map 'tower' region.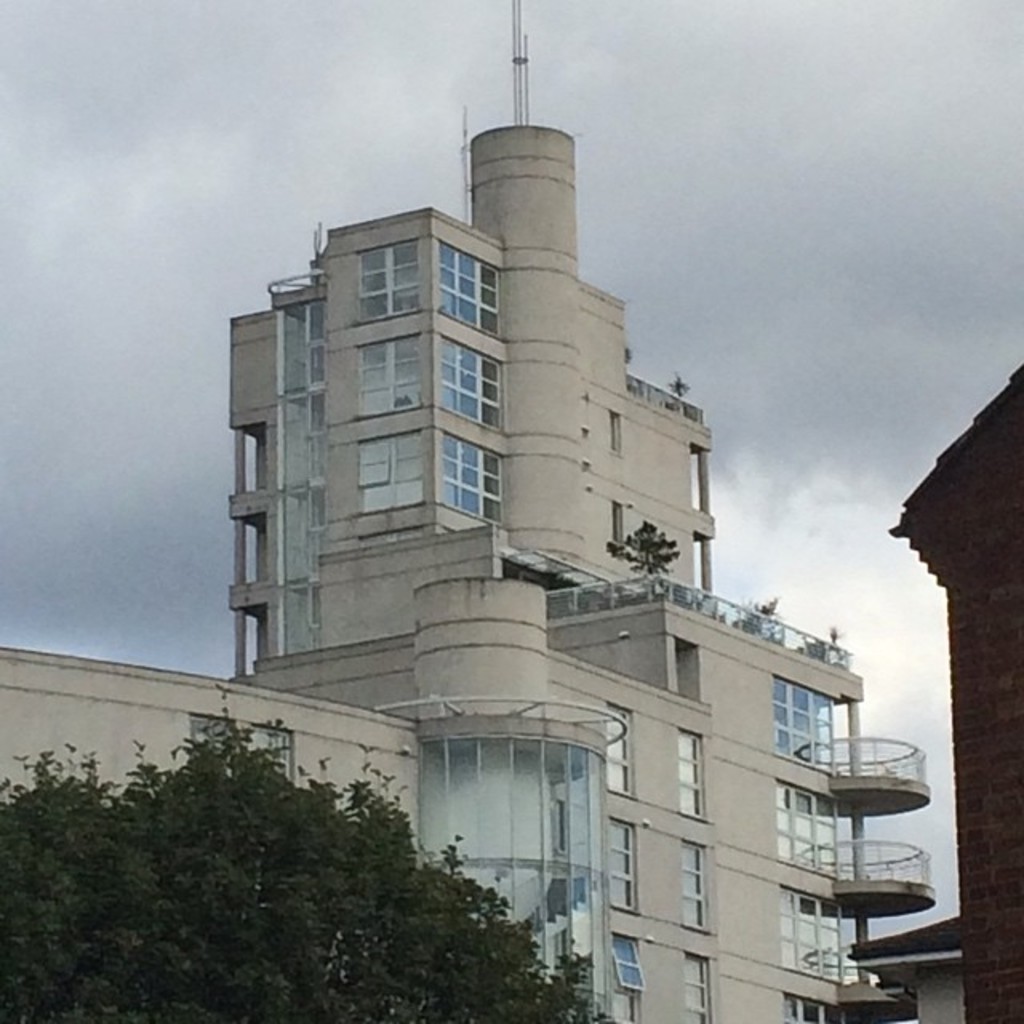
Mapped to select_region(453, 0, 595, 586).
